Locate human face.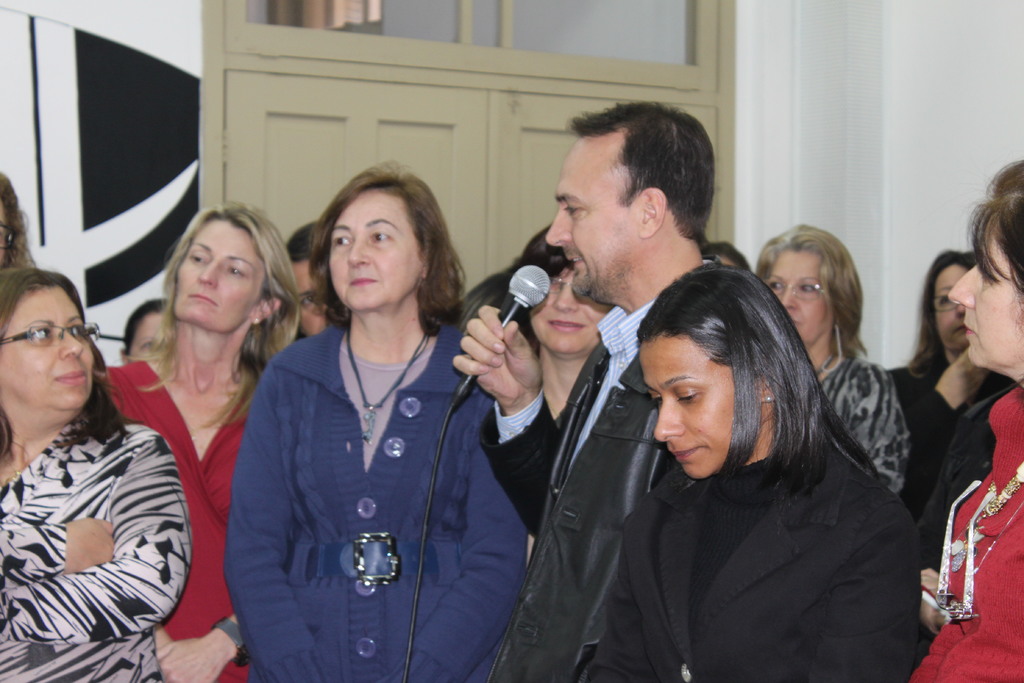
Bounding box: x1=760 y1=244 x2=830 y2=349.
